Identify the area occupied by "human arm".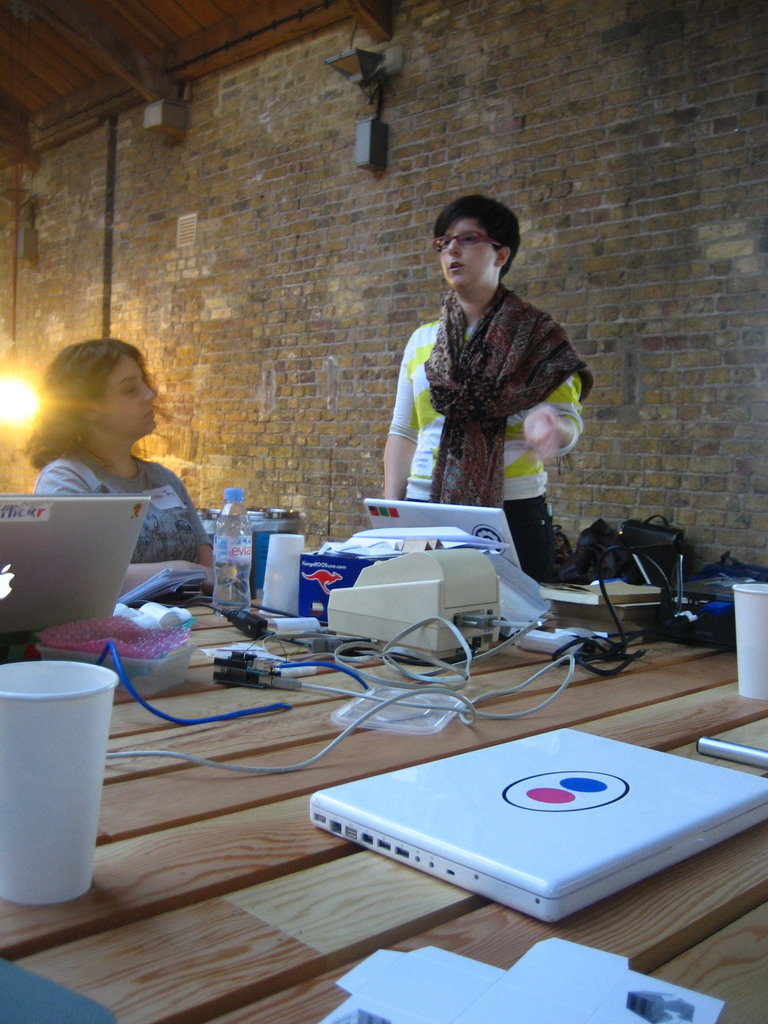
Area: (left=522, top=375, right=584, bottom=466).
